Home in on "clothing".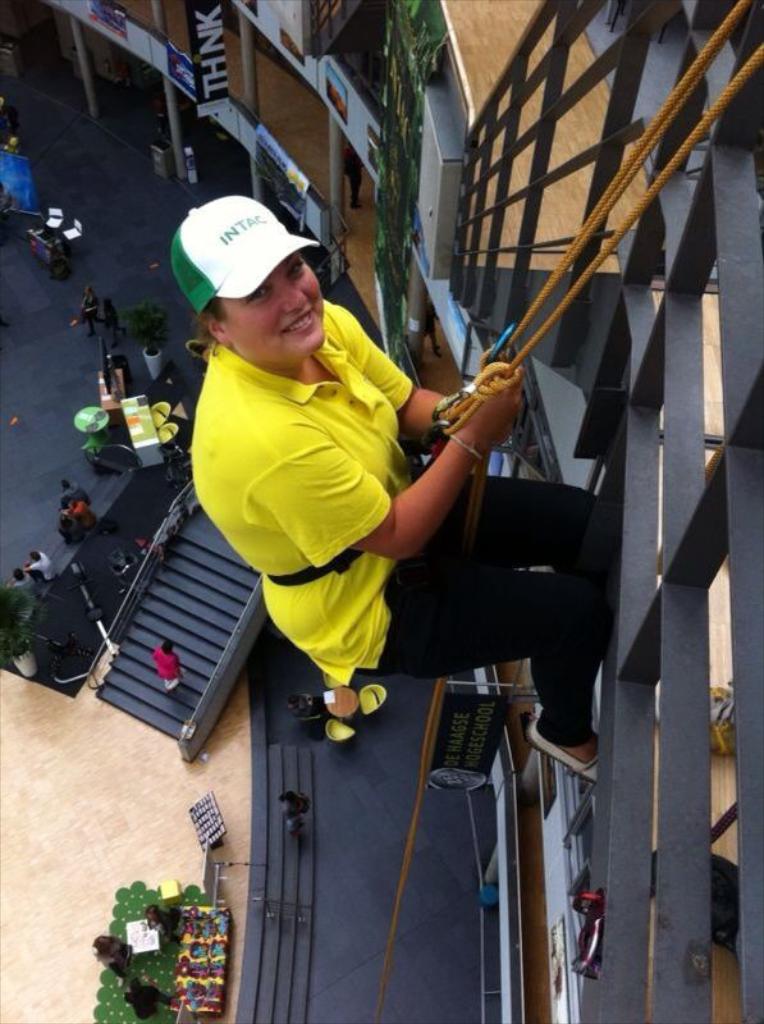
Homed in at crop(61, 479, 92, 504).
